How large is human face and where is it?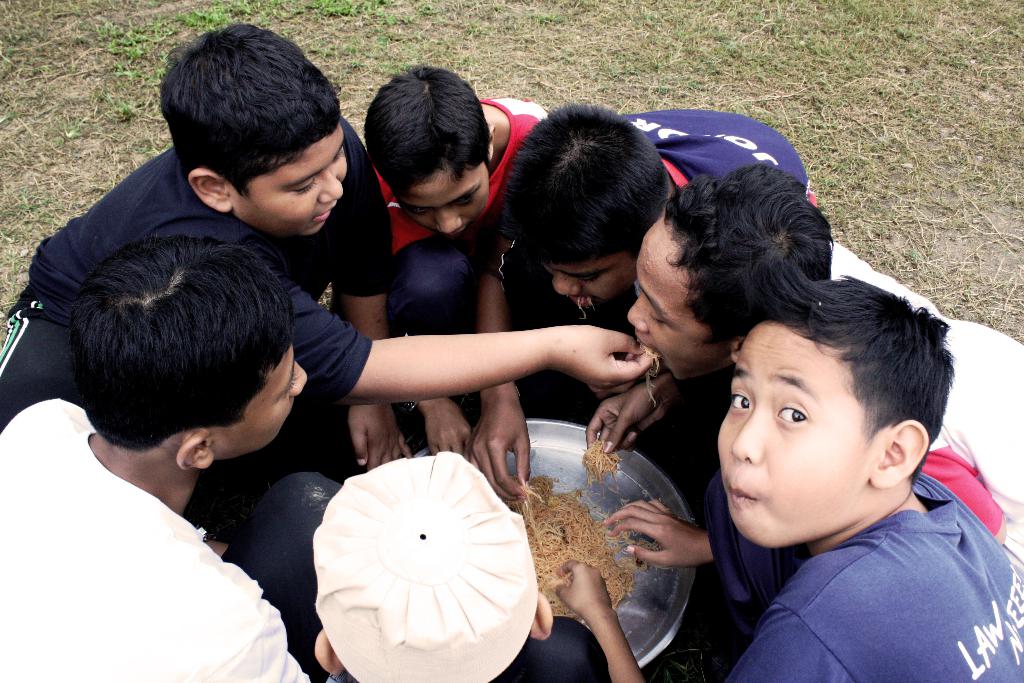
Bounding box: left=630, top=228, right=708, bottom=378.
